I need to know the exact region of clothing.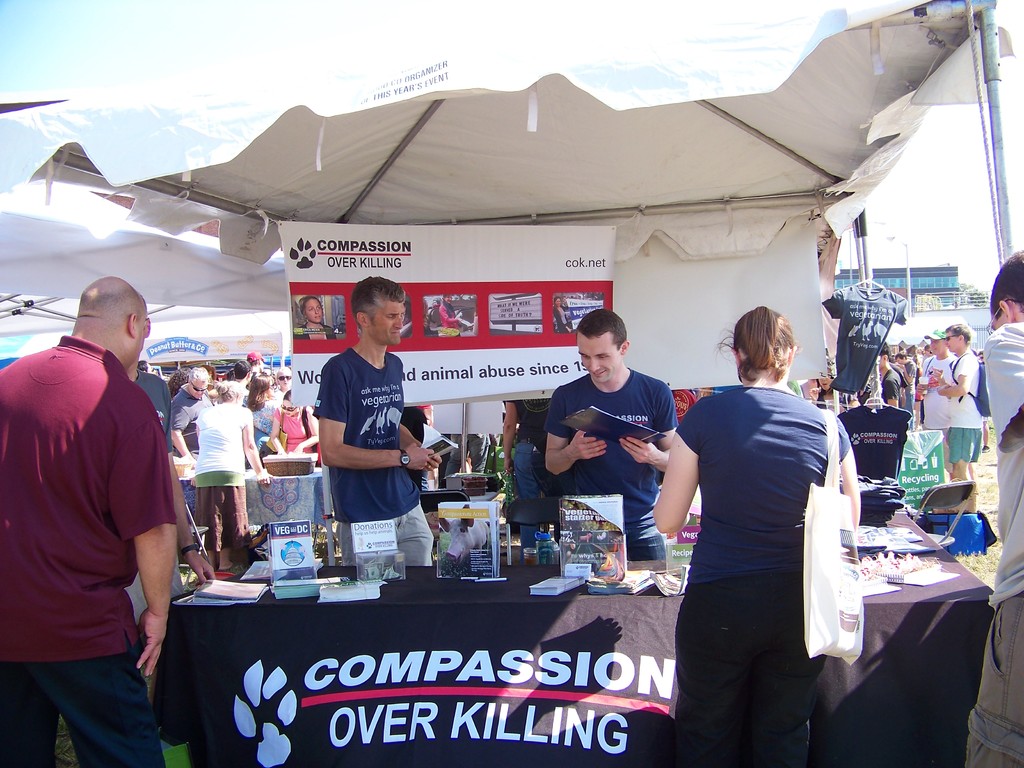
Region: [665,348,853,733].
